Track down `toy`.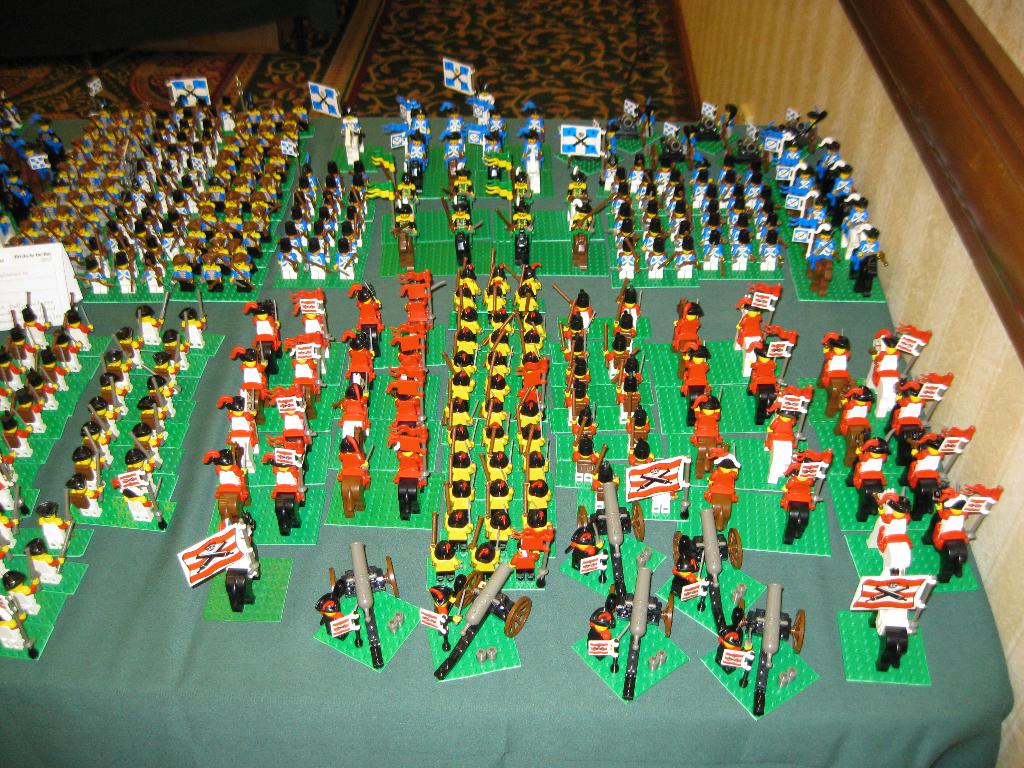
Tracked to region(0, 346, 25, 390).
